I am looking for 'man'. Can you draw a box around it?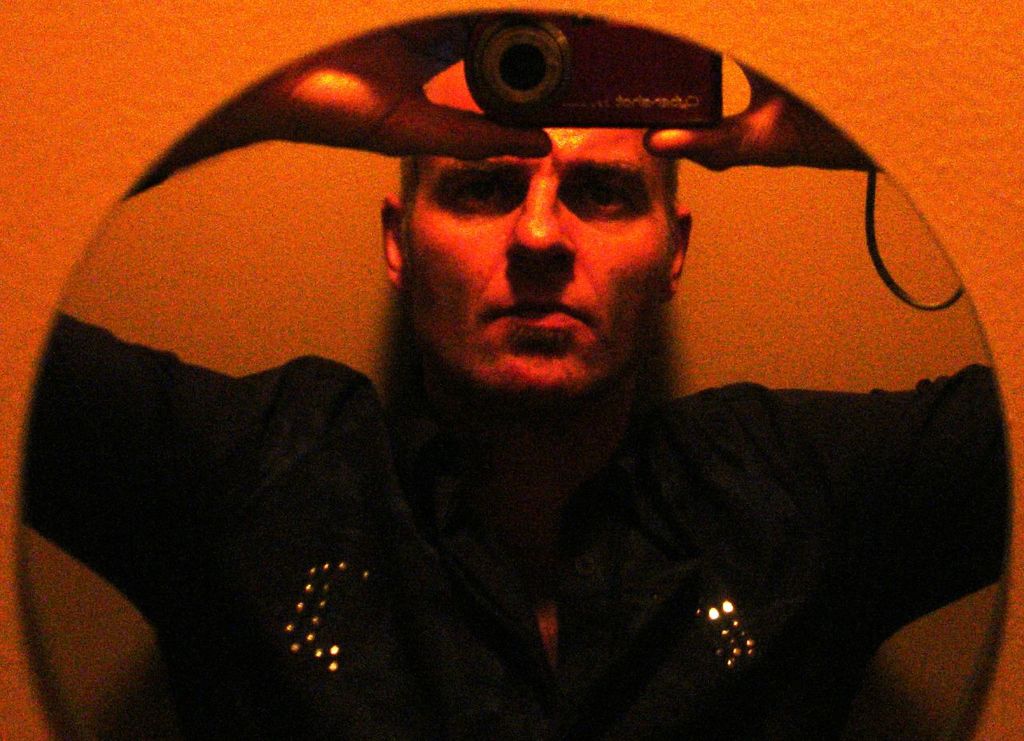
Sure, the bounding box is 17:13:1014:739.
